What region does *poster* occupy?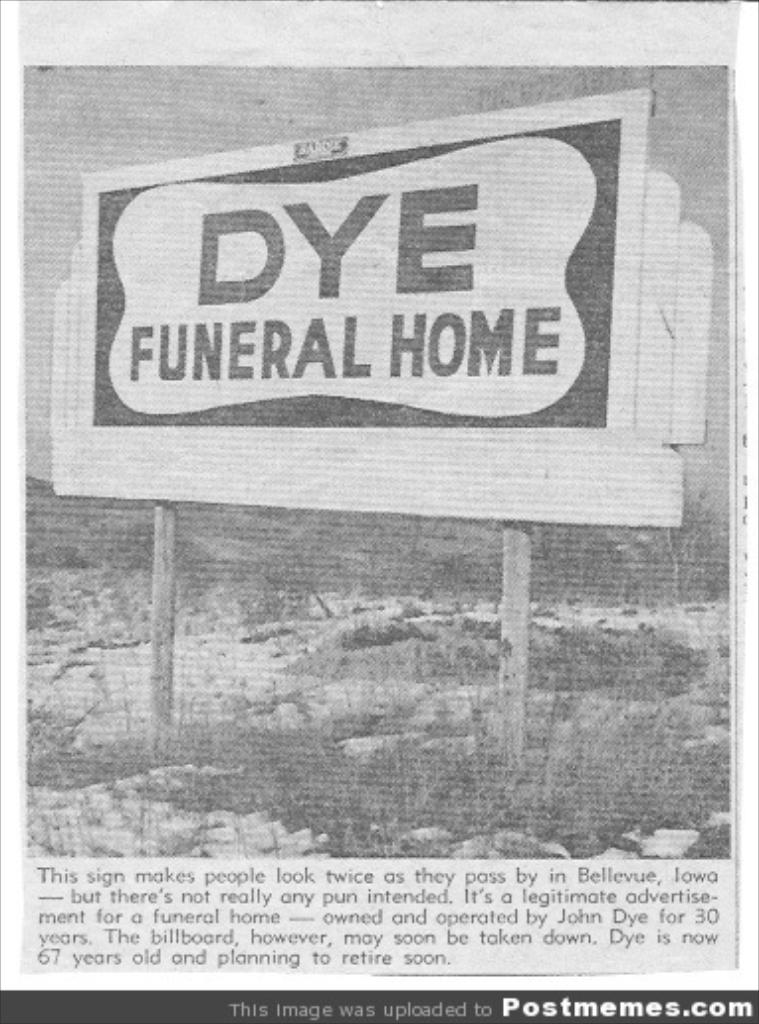
select_region(0, 0, 757, 1022).
